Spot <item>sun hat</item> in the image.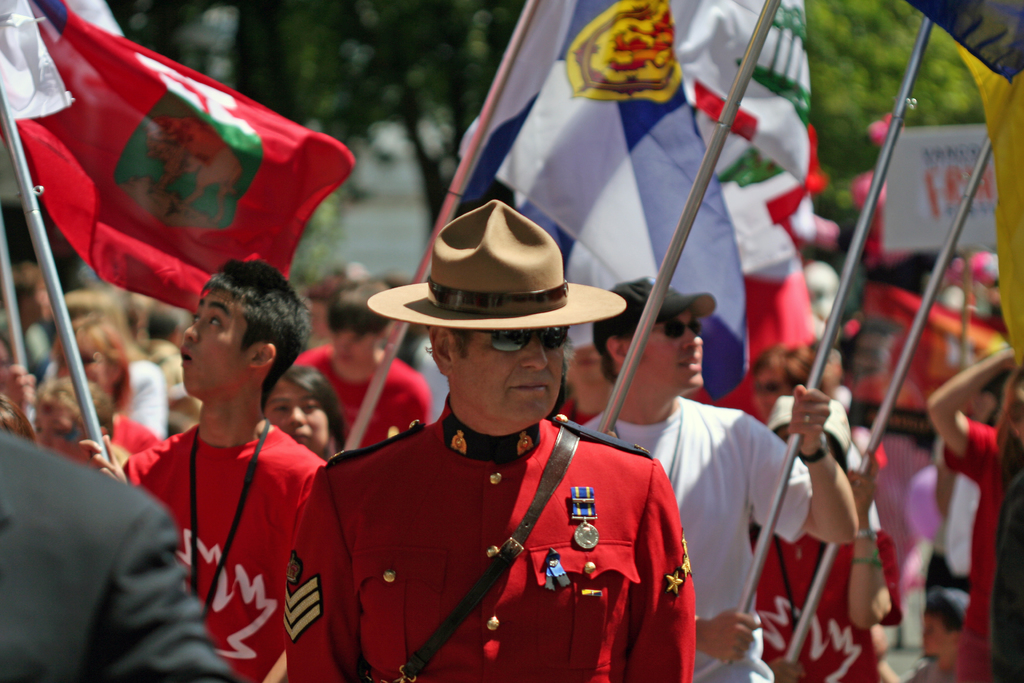
<item>sun hat</item> found at x1=589 y1=278 x2=721 y2=356.
